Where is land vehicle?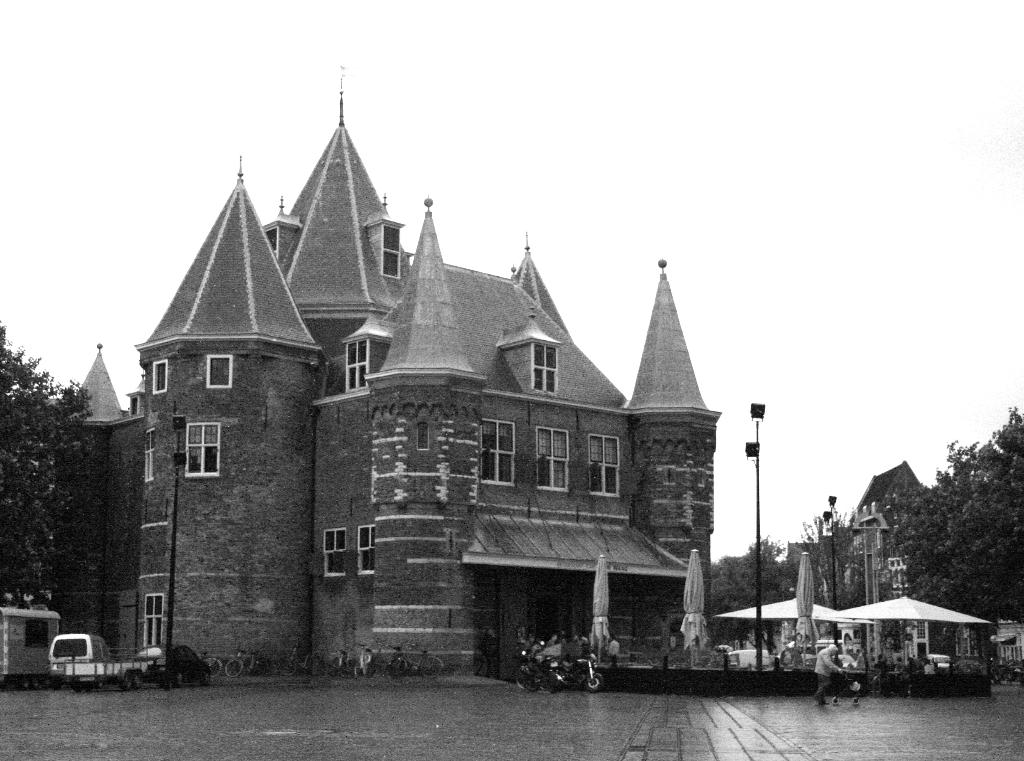
left=793, top=637, right=845, bottom=660.
